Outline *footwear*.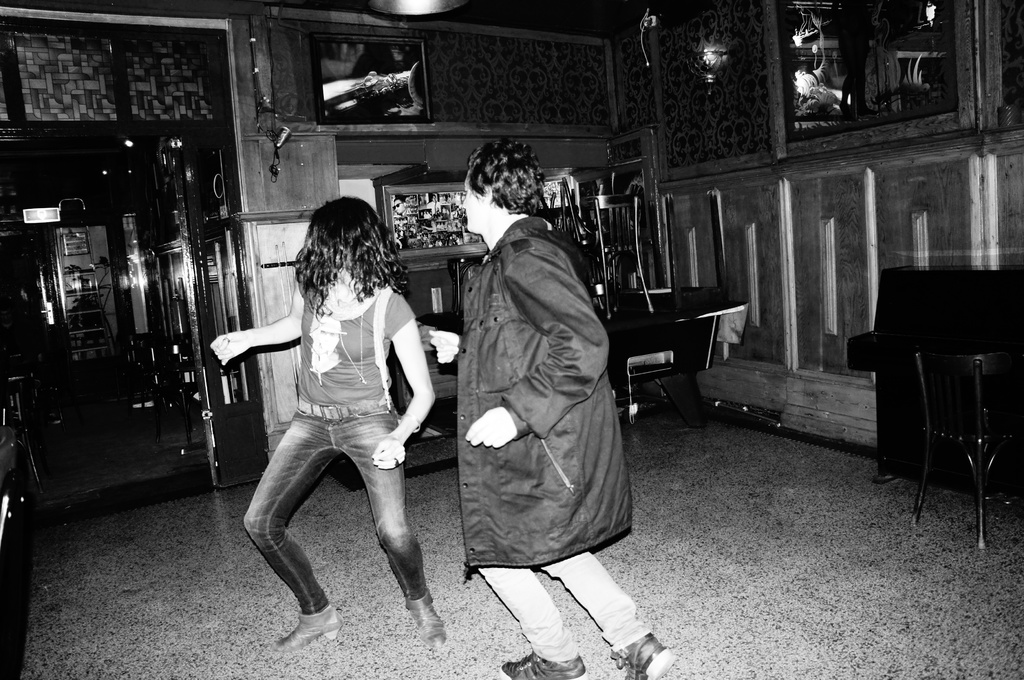
Outline: (left=607, top=633, right=675, bottom=679).
